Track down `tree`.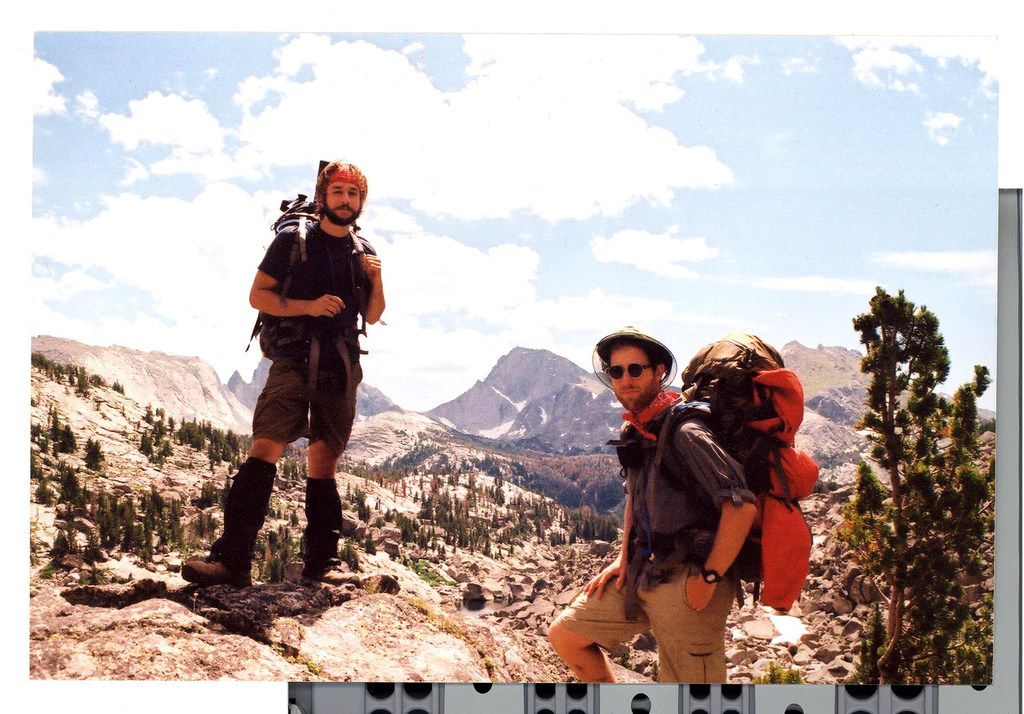
Tracked to locate(58, 469, 81, 505).
